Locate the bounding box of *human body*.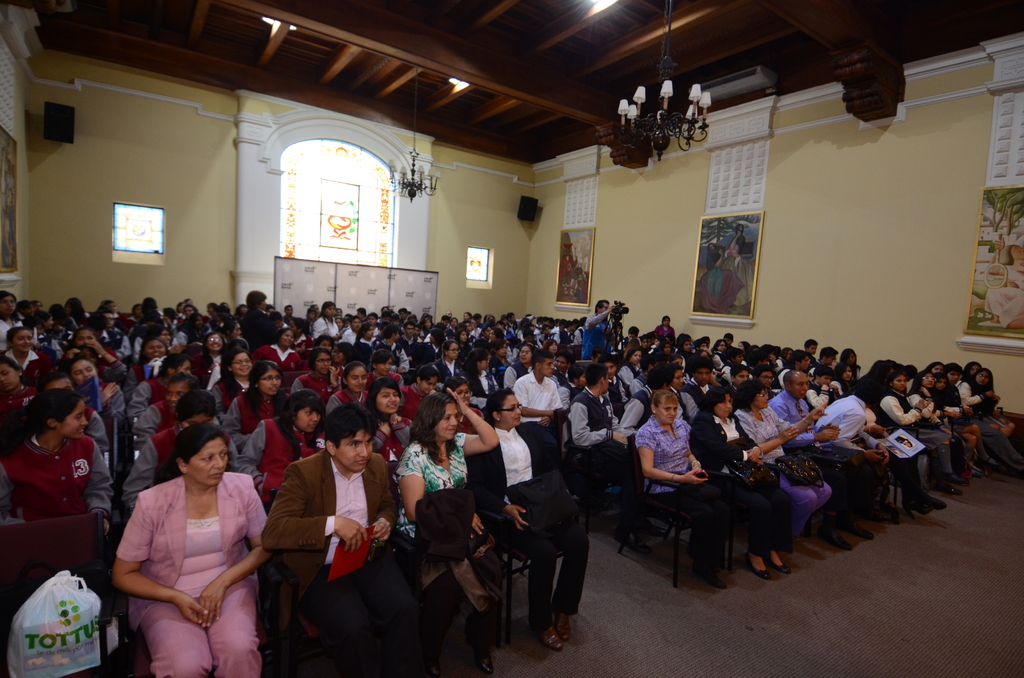
Bounding box: <bbox>123, 391, 248, 505</bbox>.
